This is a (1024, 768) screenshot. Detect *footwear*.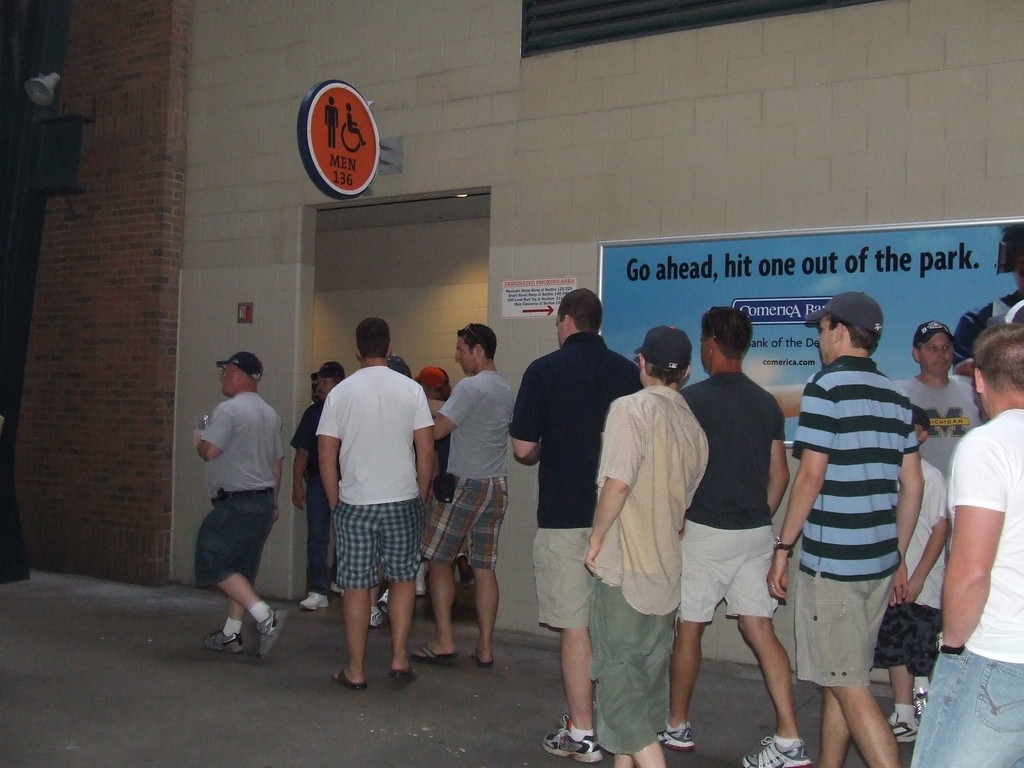
crop(257, 606, 287, 653).
